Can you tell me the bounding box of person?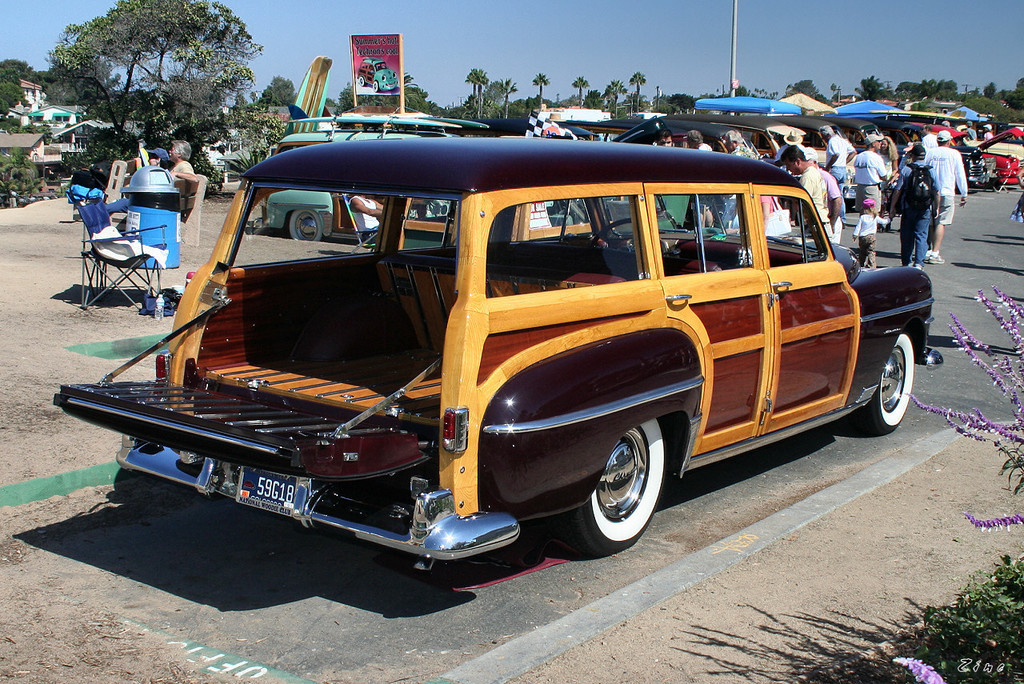
detection(1016, 189, 1023, 229).
